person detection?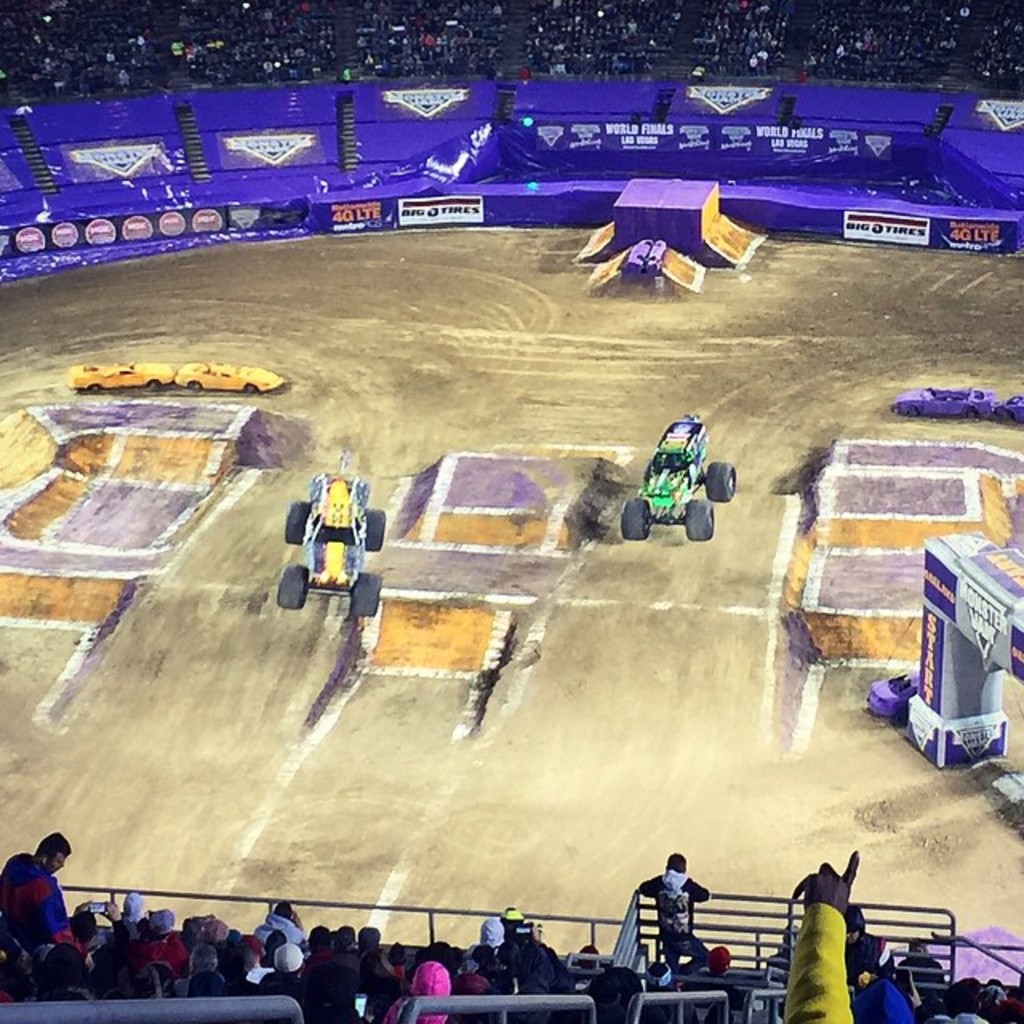
[104,947,163,1005]
